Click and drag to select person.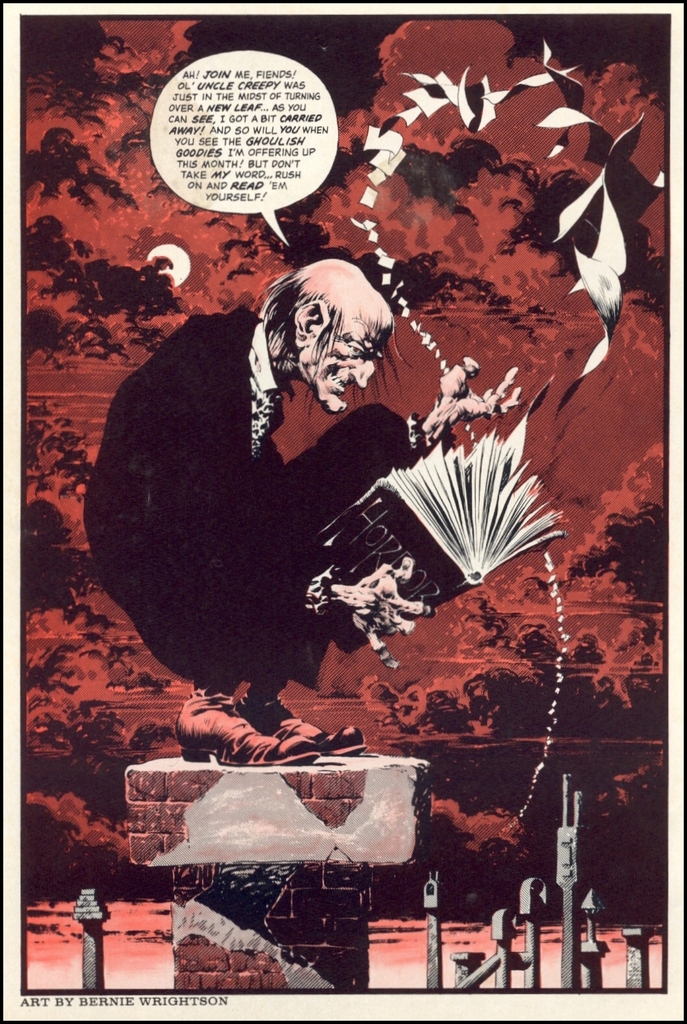
Selection: [x1=122, y1=249, x2=526, y2=713].
